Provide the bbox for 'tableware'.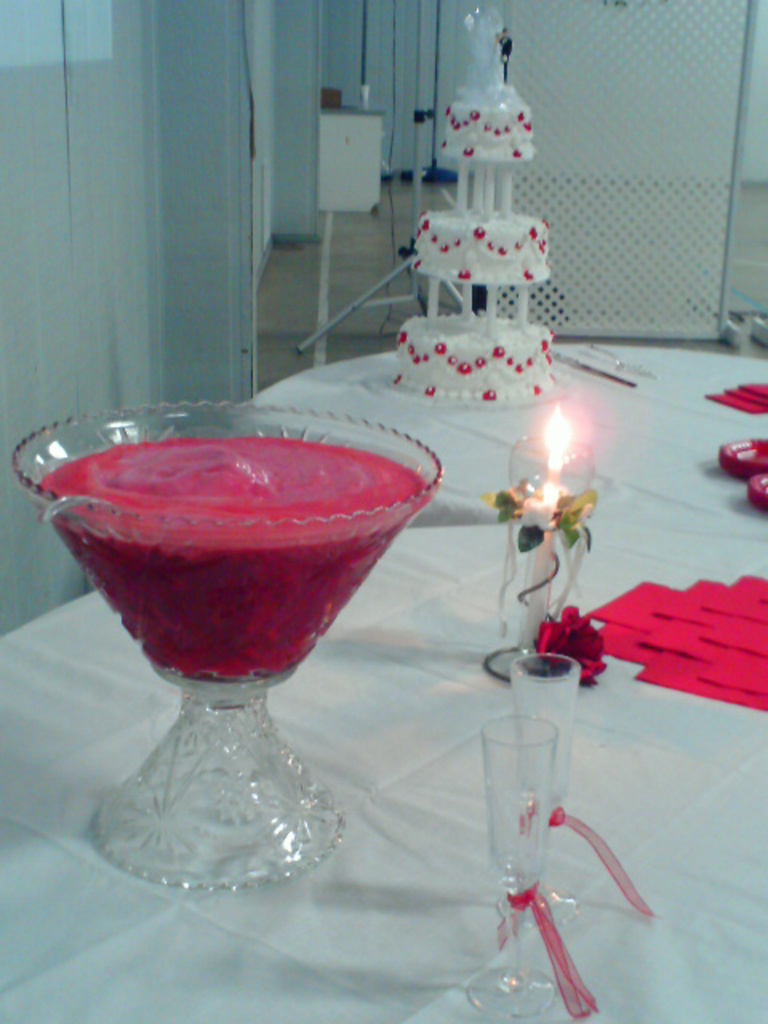
466/710/562/1018.
